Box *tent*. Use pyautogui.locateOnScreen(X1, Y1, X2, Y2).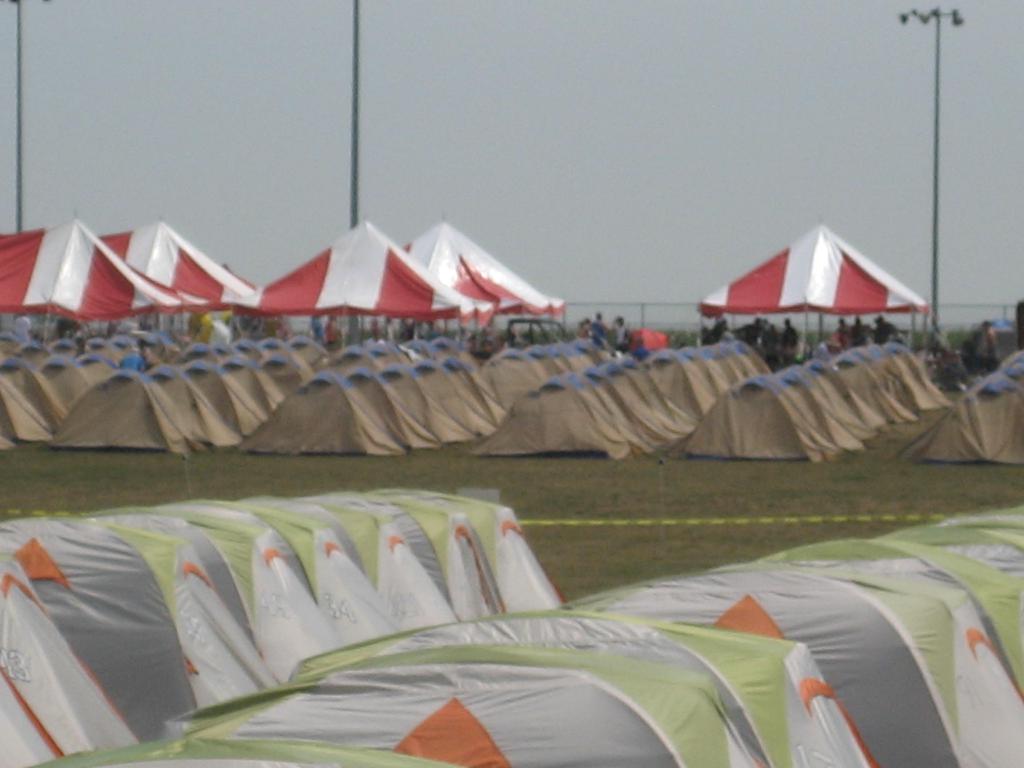
pyautogui.locateOnScreen(140, 367, 233, 446).
